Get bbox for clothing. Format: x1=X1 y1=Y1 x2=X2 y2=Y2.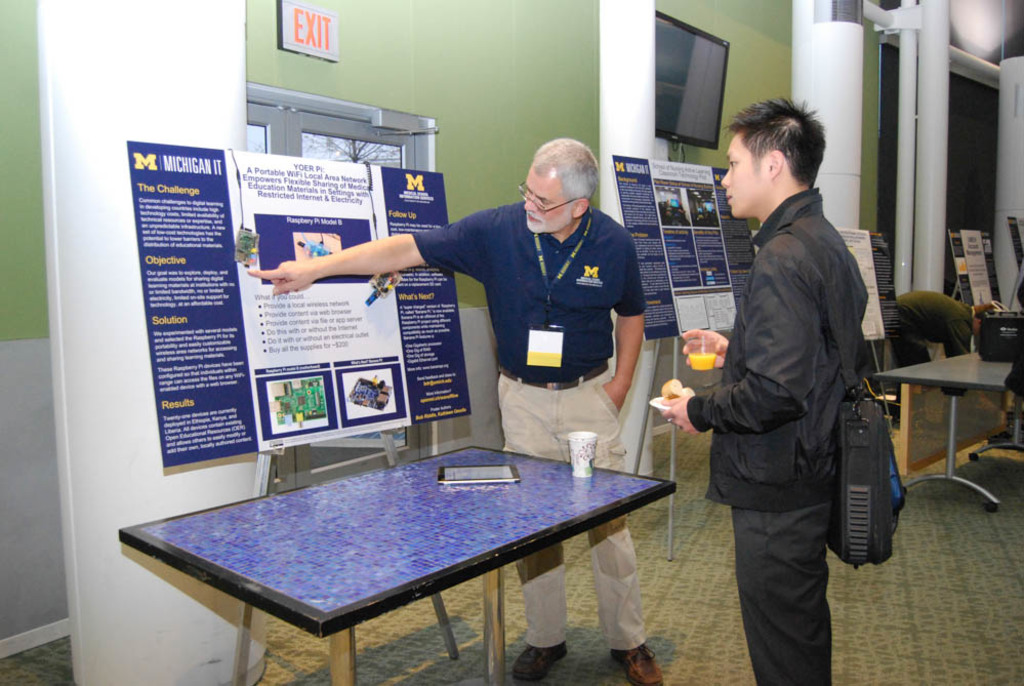
x1=685 y1=111 x2=897 y2=669.
